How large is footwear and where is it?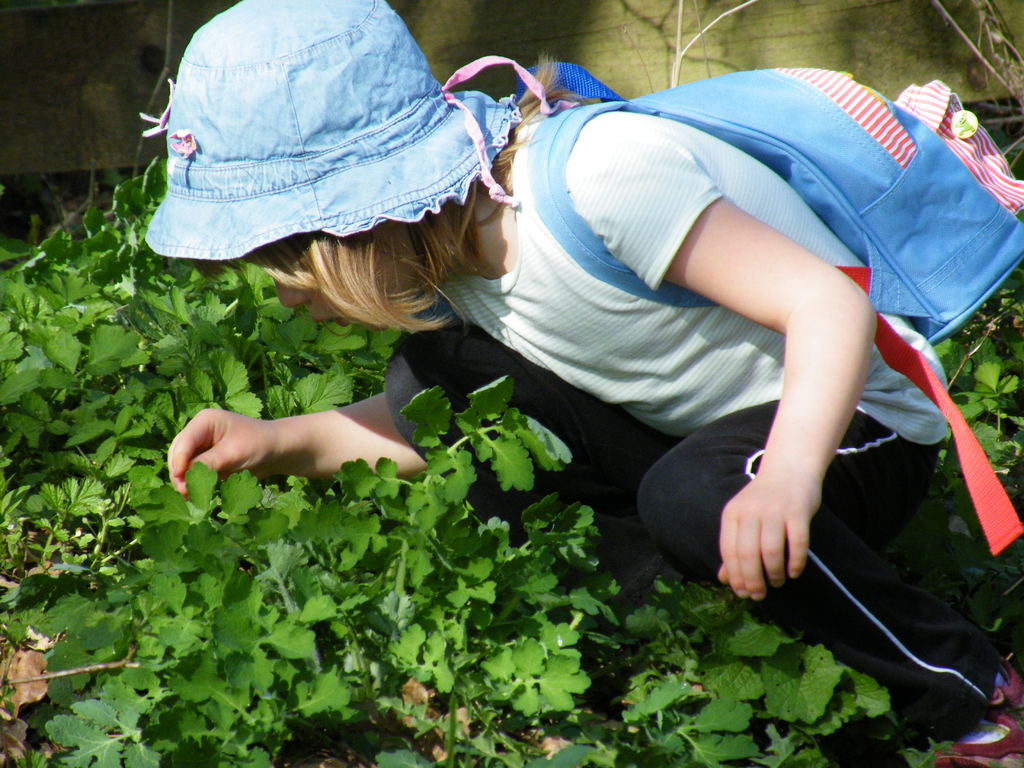
Bounding box: left=932, top=657, right=1023, bottom=767.
